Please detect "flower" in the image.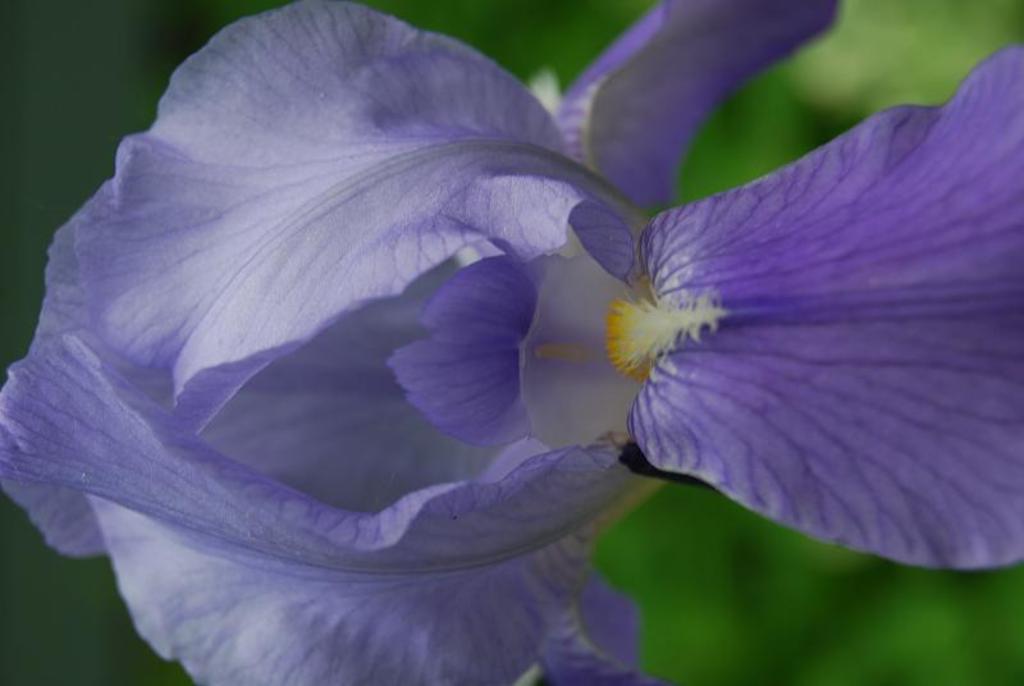
<box>10,14,927,673</box>.
